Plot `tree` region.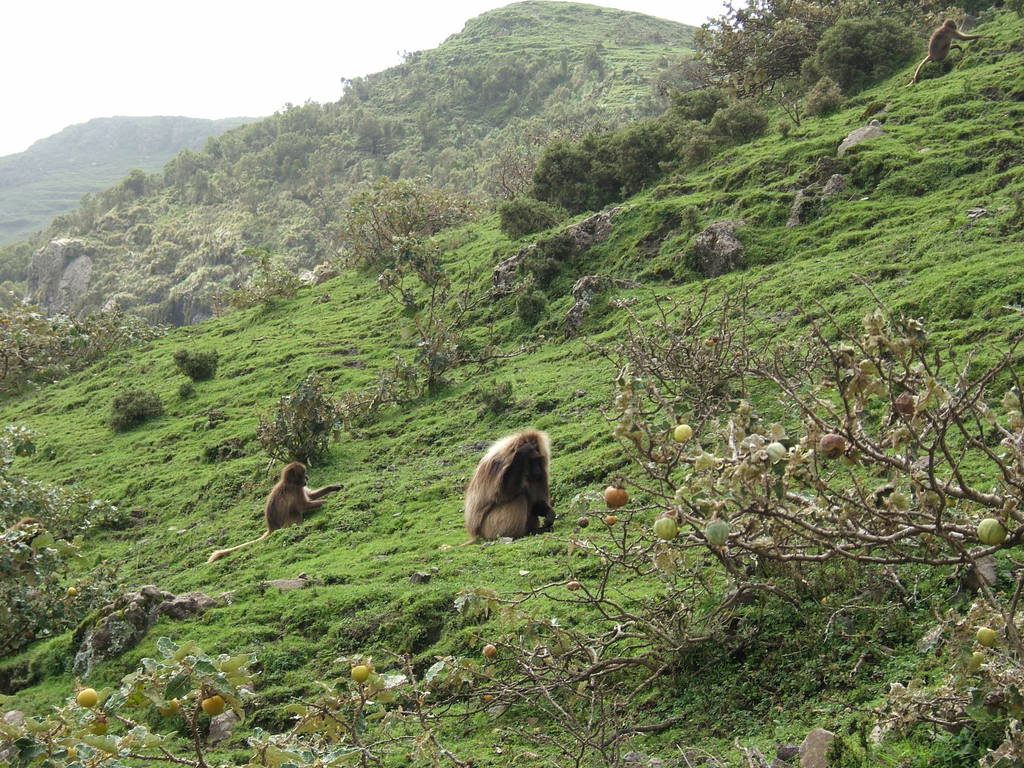
Plotted at 490:280:1023:767.
